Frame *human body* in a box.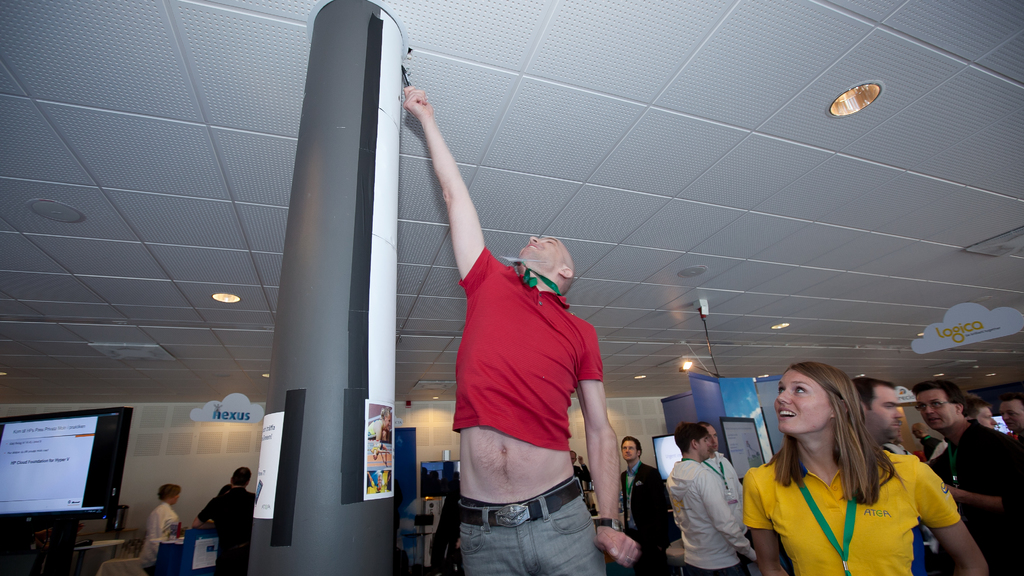
detection(739, 358, 989, 575).
